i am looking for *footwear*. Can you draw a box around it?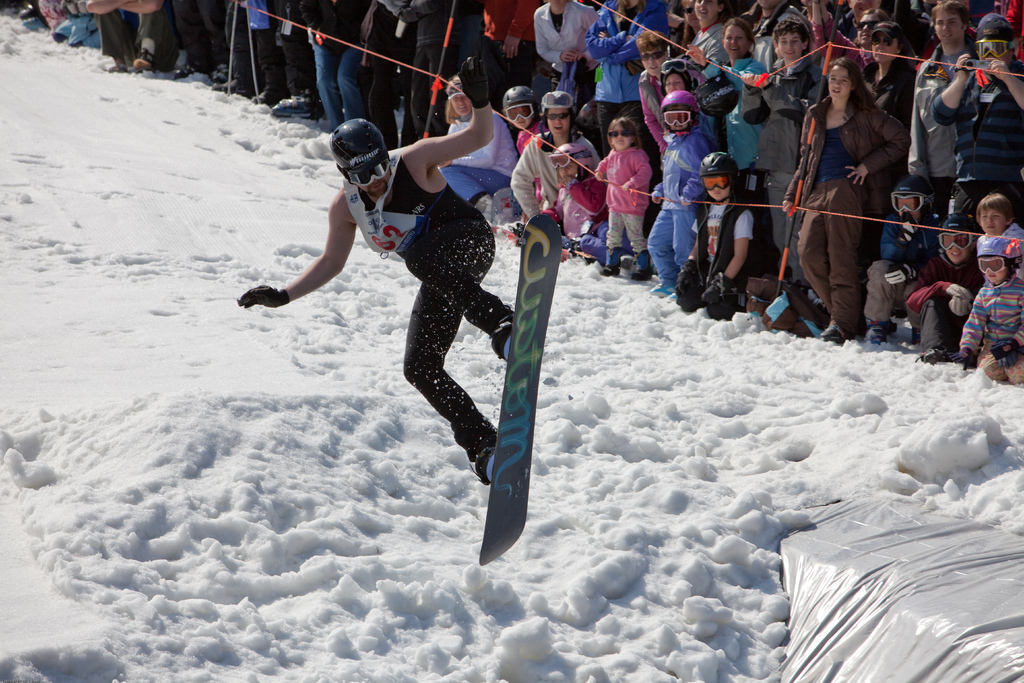
Sure, the bounding box is bbox=[212, 77, 243, 94].
